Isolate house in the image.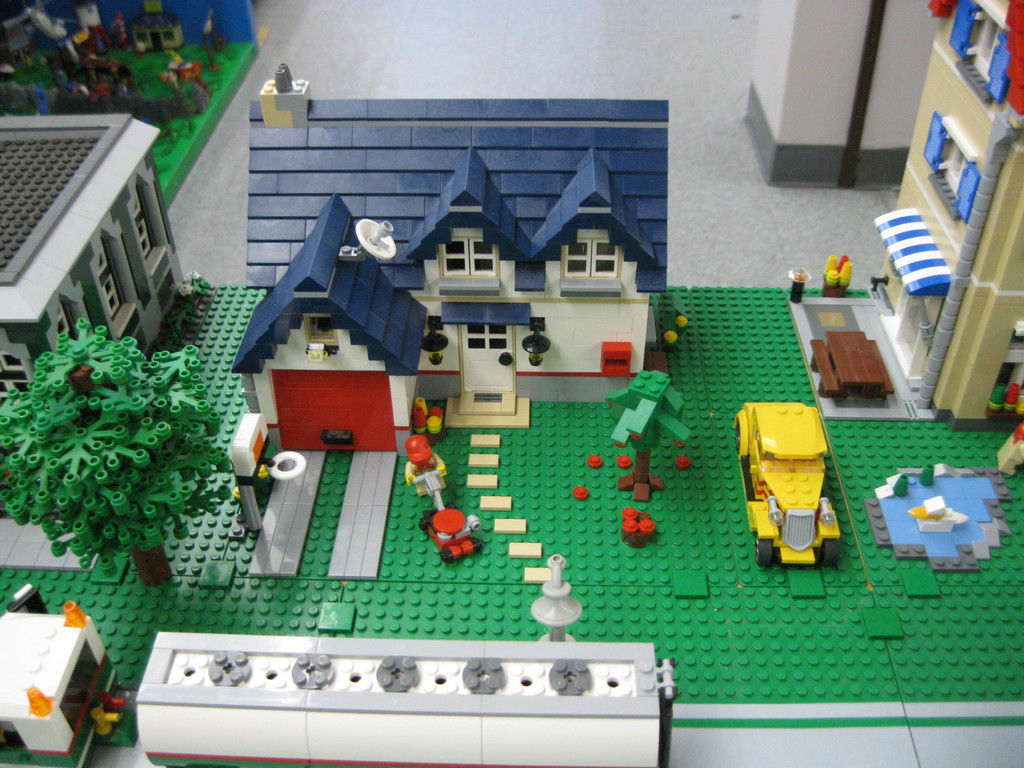
Isolated region: locate(3, 581, 111, 766).
